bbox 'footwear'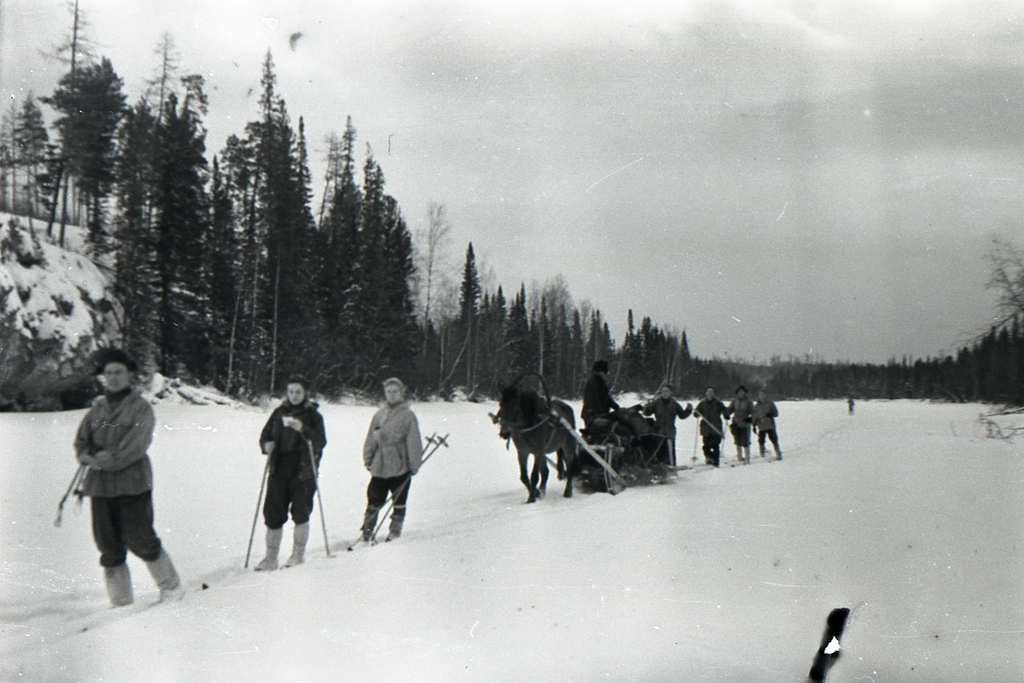
[x1=106, y1=555, x2=134, y2=612]
